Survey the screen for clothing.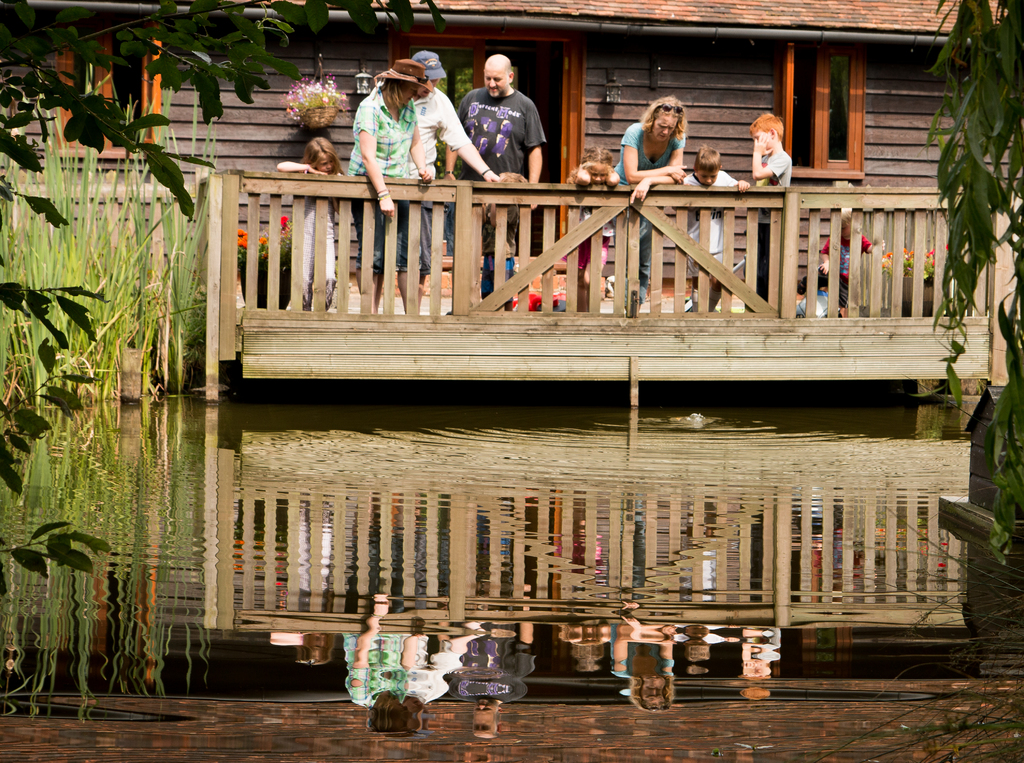
Survey found: region(685, 175, 735, 277).
